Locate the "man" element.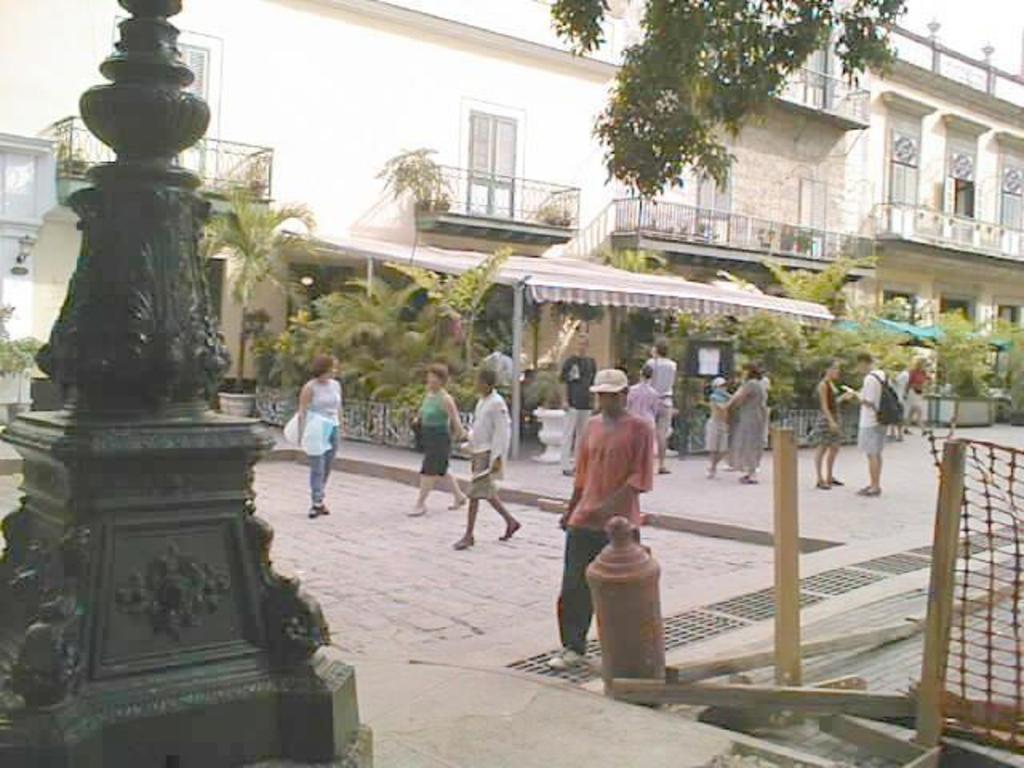
Element bbox: x1=642, y1=339, x2=680, y2=469.
